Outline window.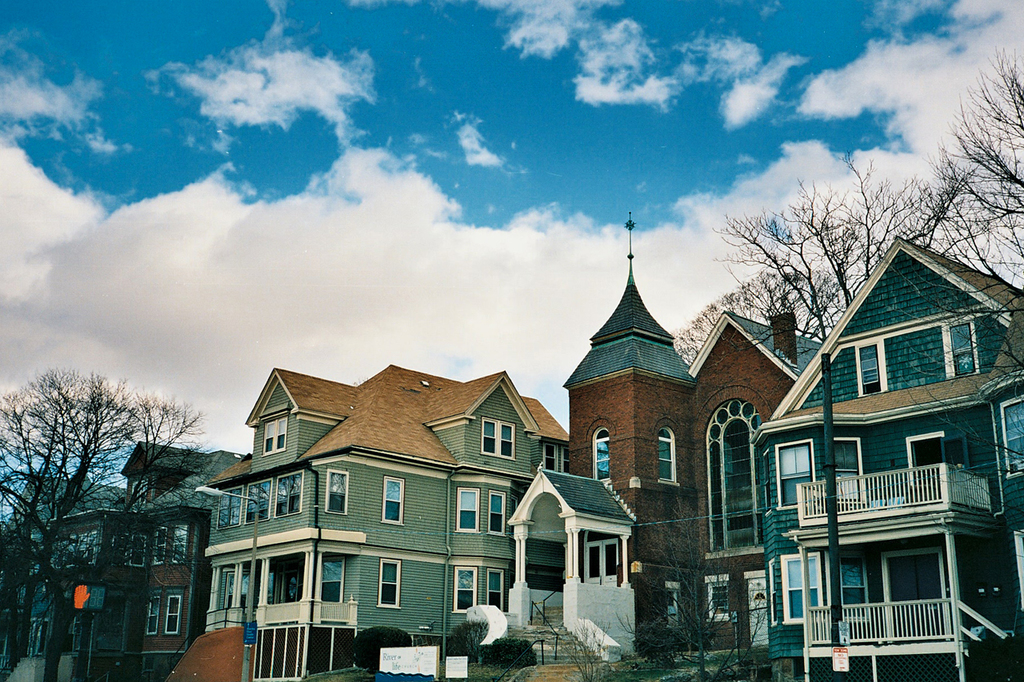
Outline: bbox(145, 592, 161, 642).
